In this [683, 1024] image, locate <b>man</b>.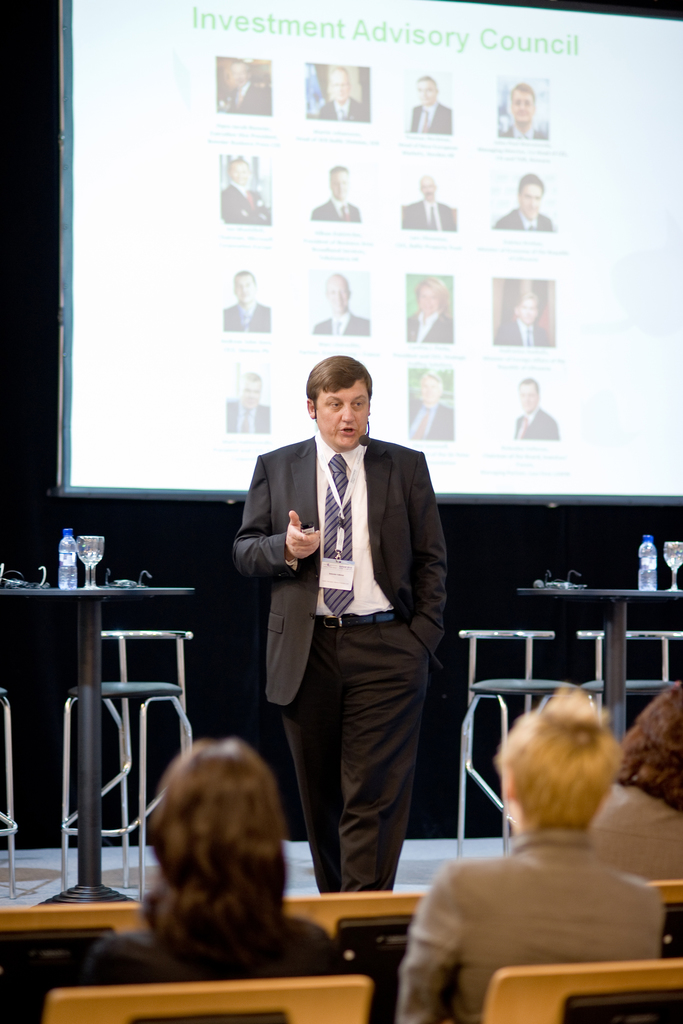
Bounding box: rect(224, 372, 272, 435).
